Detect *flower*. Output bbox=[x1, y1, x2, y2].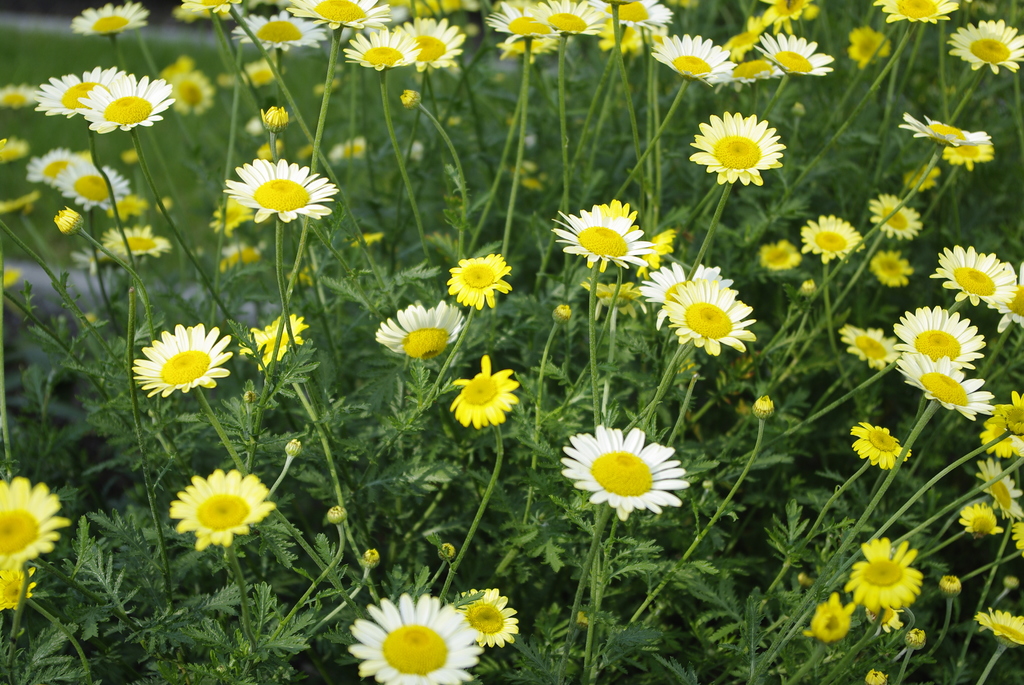
bbox=[800, 592, 866, 651].
